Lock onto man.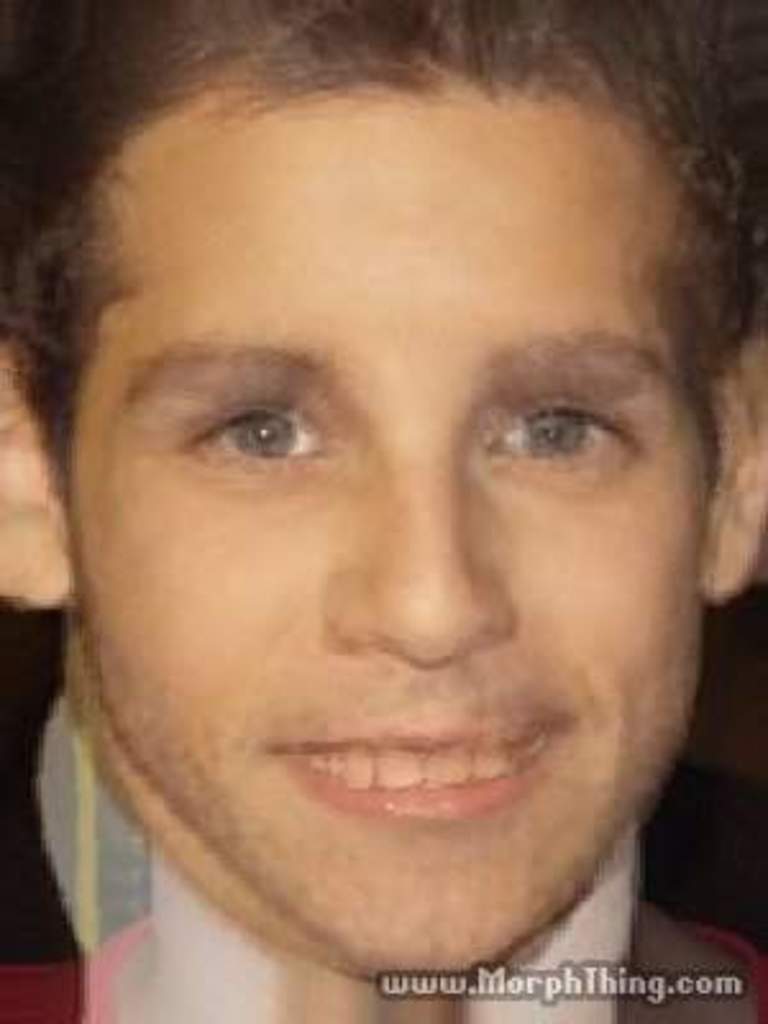
Locked: 0, 44, 767, 1023.
